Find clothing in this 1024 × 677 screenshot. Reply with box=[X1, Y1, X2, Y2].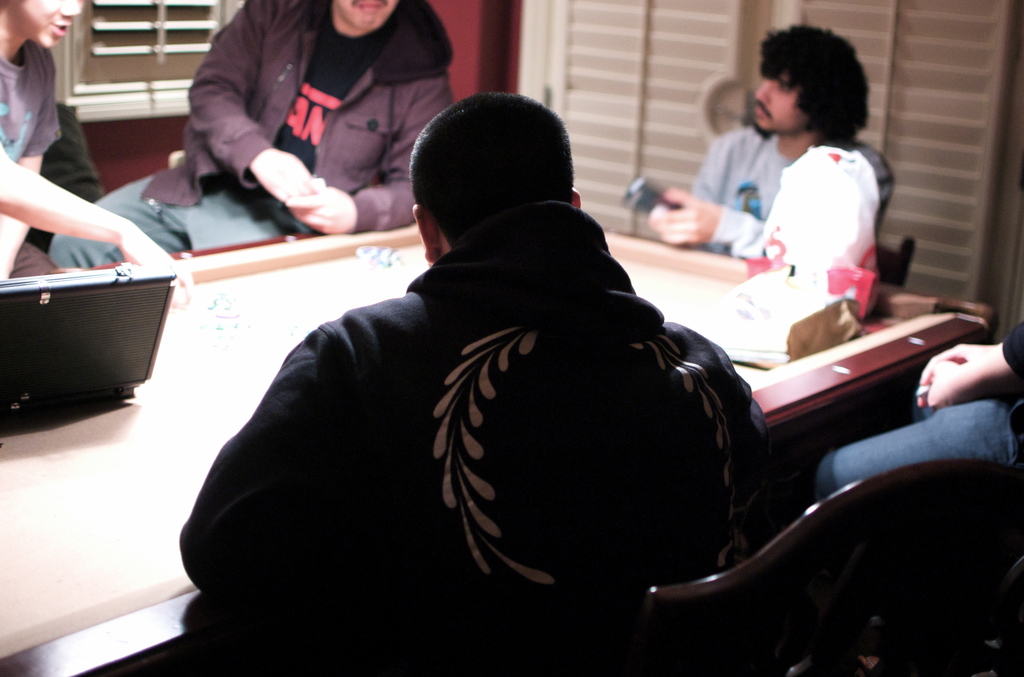
box=[181, 203, 772, 676].
